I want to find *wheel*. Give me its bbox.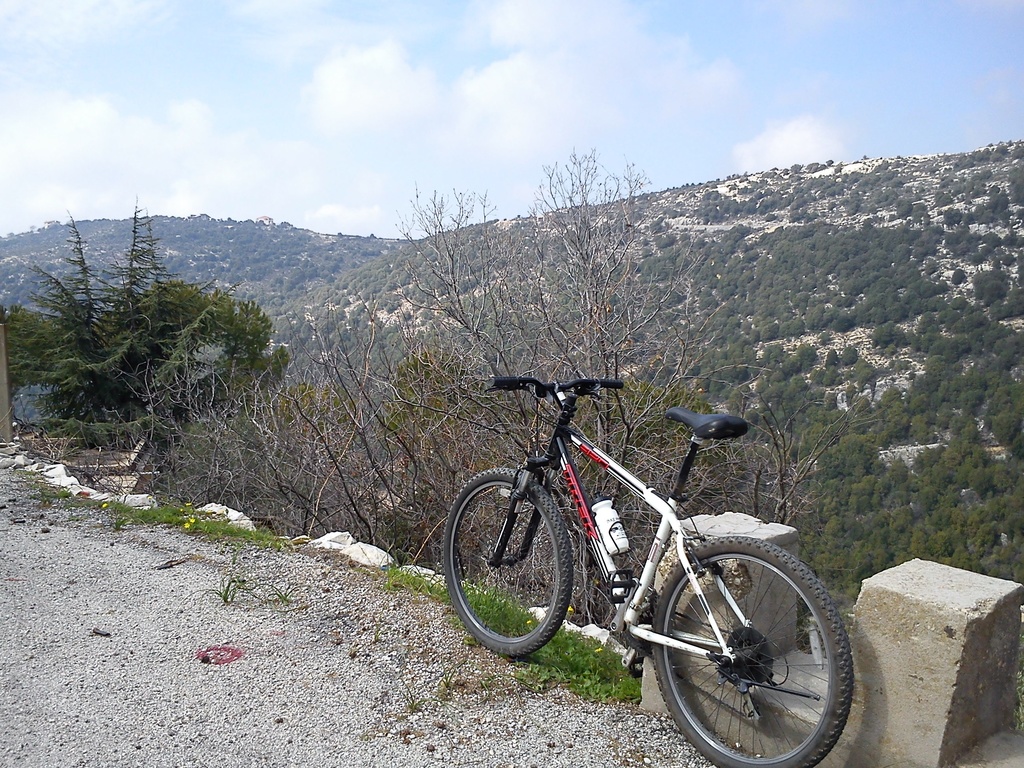
(444,467,570,645).
